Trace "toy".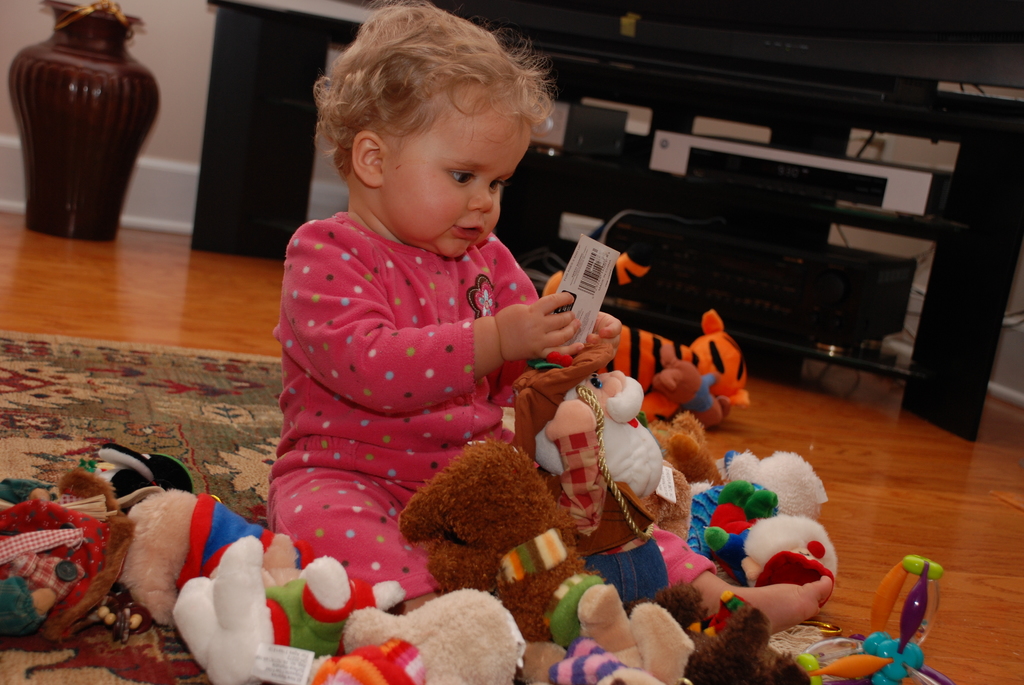
Traced to bbox=(524, 356, 684, 504).
